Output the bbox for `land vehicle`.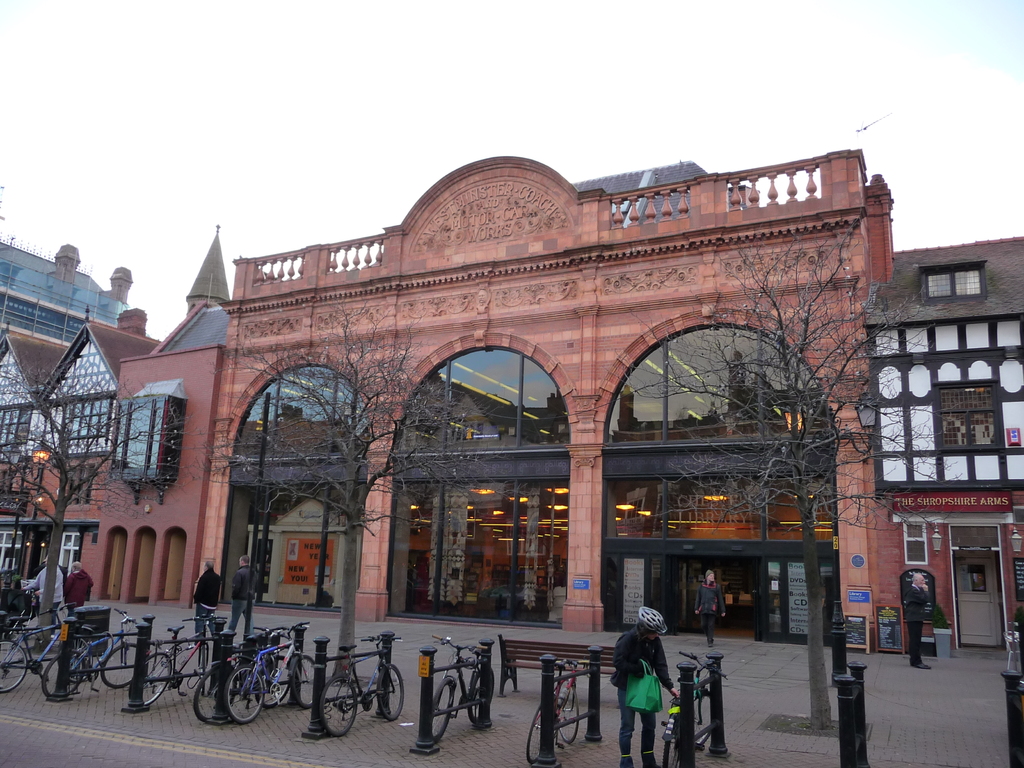
[131, 611, 227, 705].
